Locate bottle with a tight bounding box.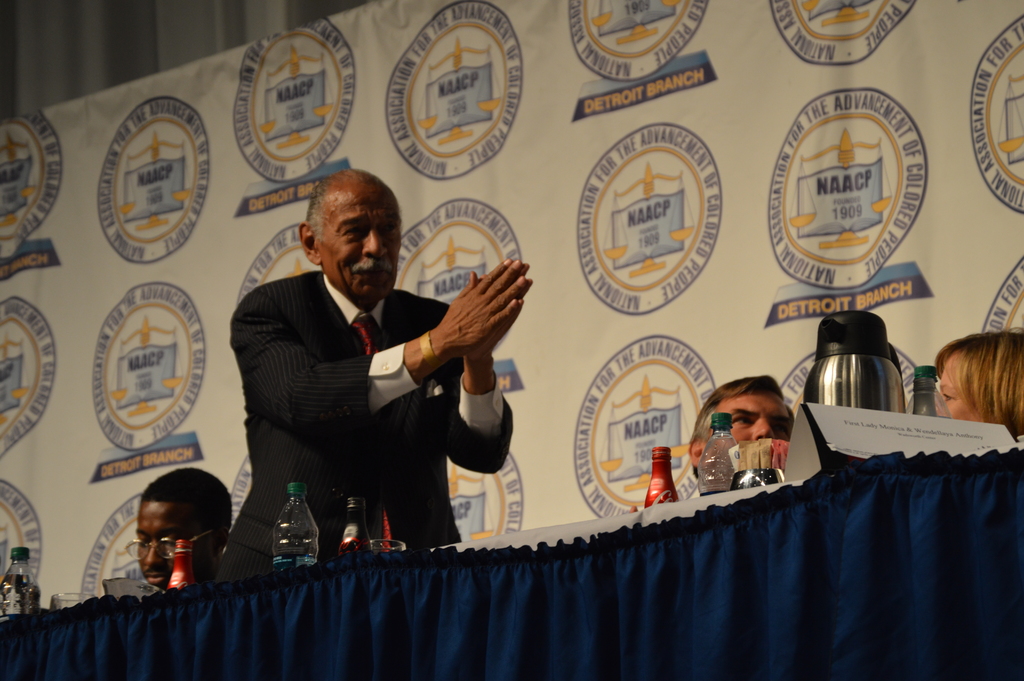
{"x1": 637, "y1": 445, "x2": 677, "y2": 509}.
